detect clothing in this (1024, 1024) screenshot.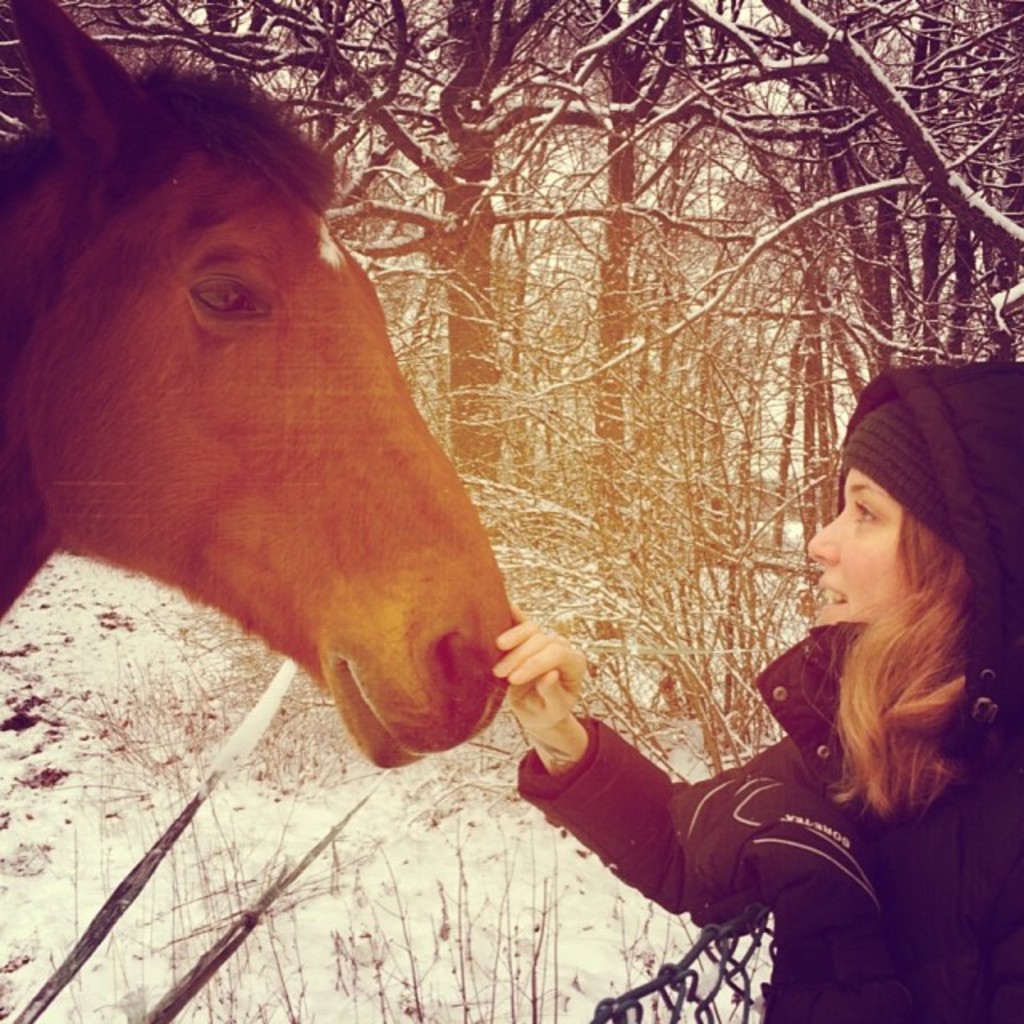
Detection: rect(515, 622, 1022, 1022).
